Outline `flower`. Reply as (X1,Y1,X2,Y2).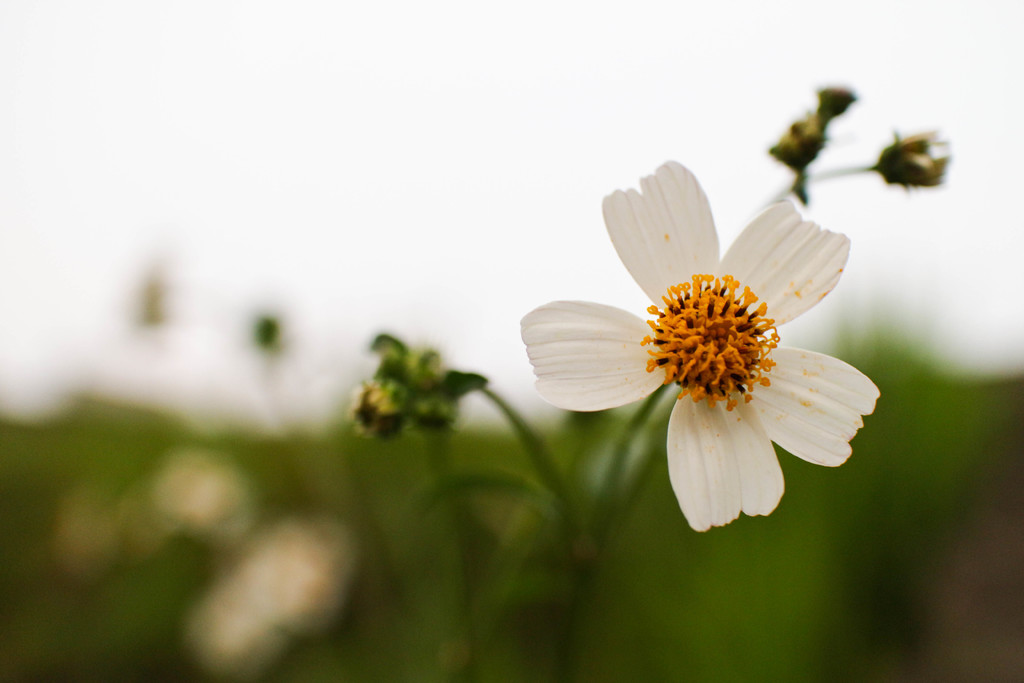
(536,173,862,554).
